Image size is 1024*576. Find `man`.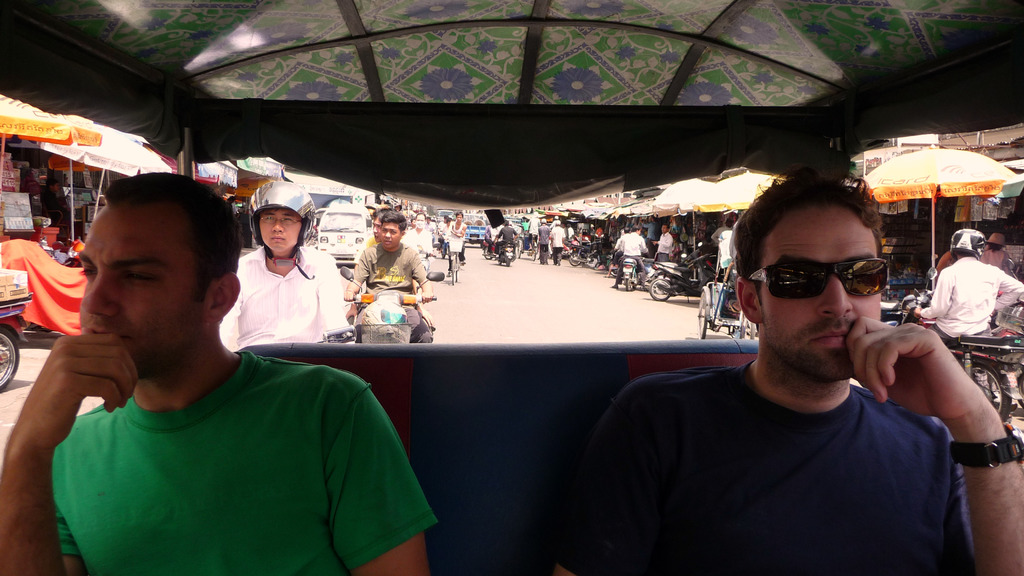
left=332, top=196, right=433, bottom=333.
